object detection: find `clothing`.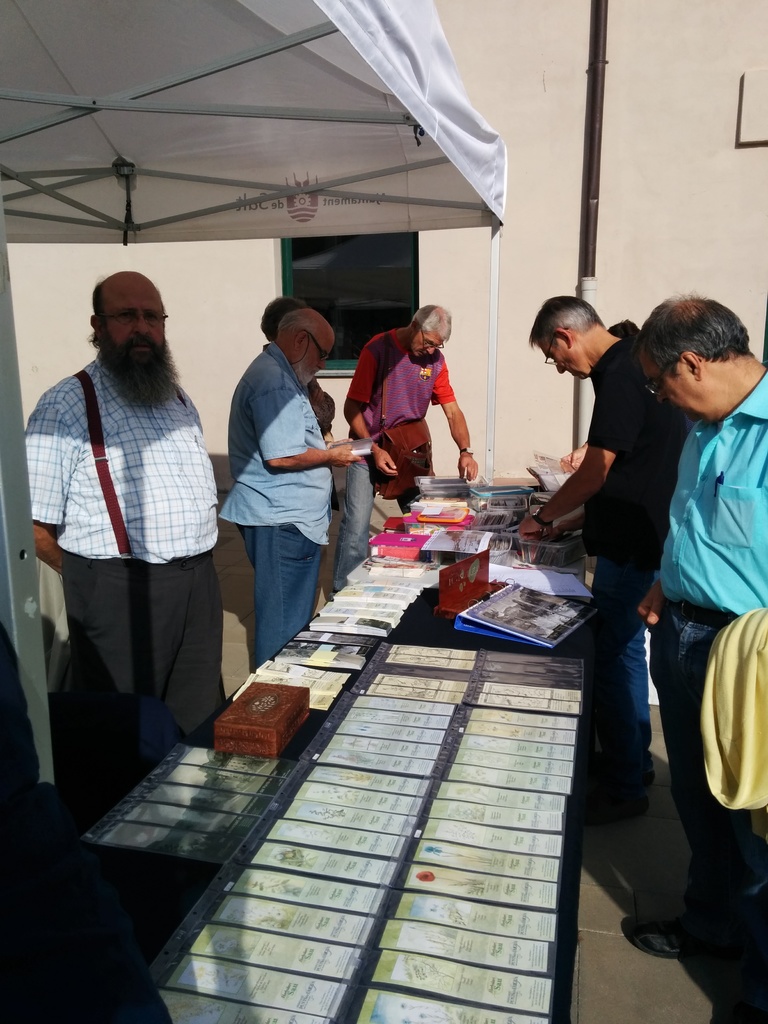
x1=348 y1=311 x2=456 y2=528.
